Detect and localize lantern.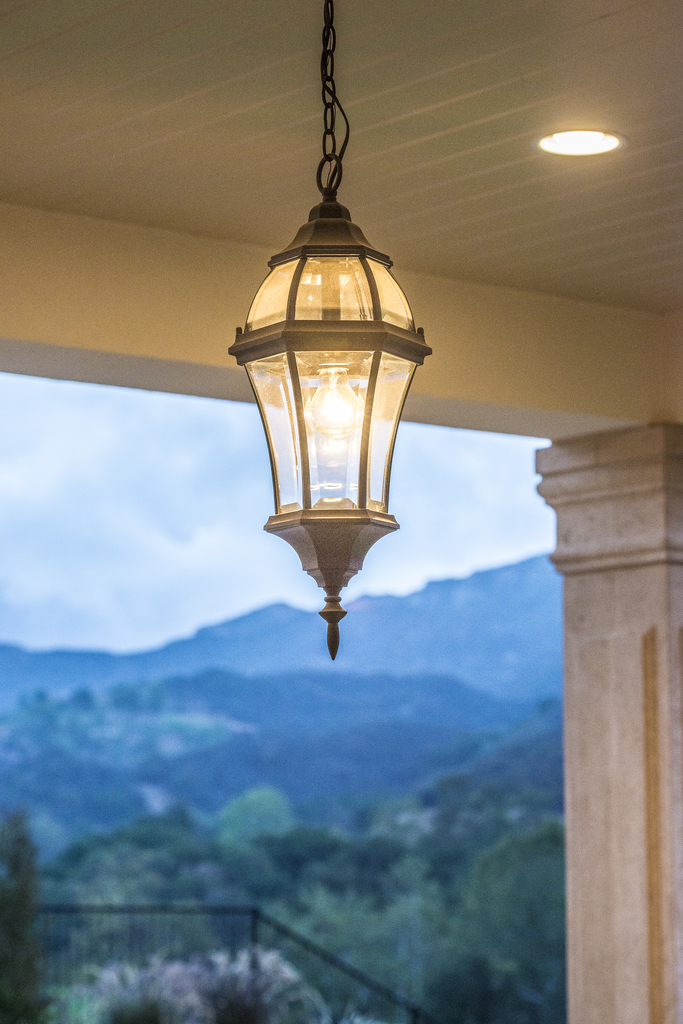
Localized at 234 210 423 650.
